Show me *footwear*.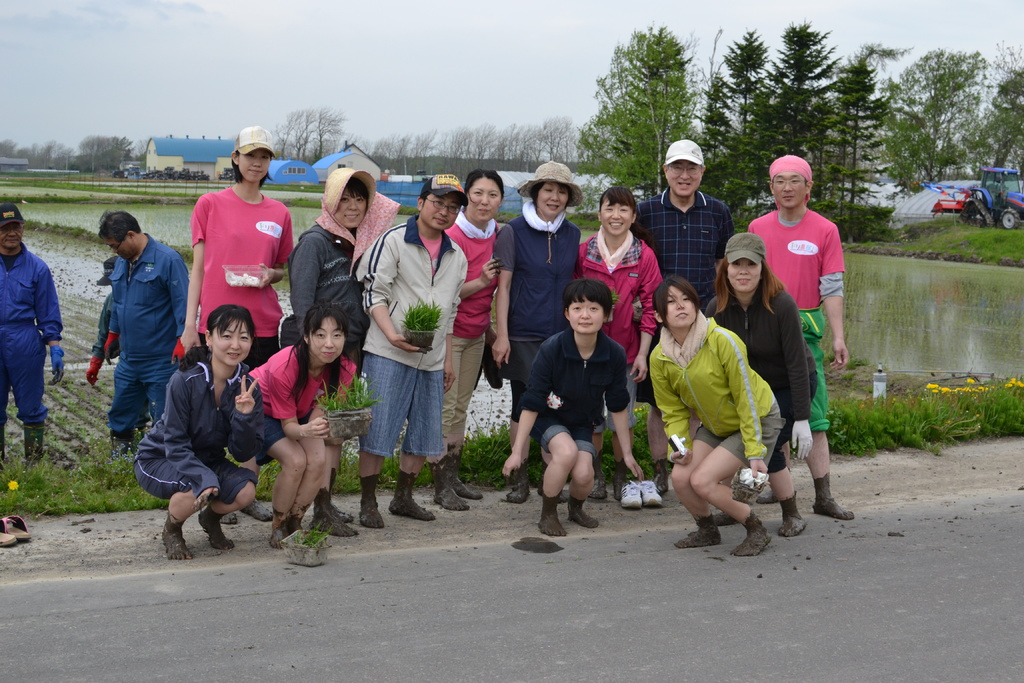
*footwear* is here: 773,486,807,536.
